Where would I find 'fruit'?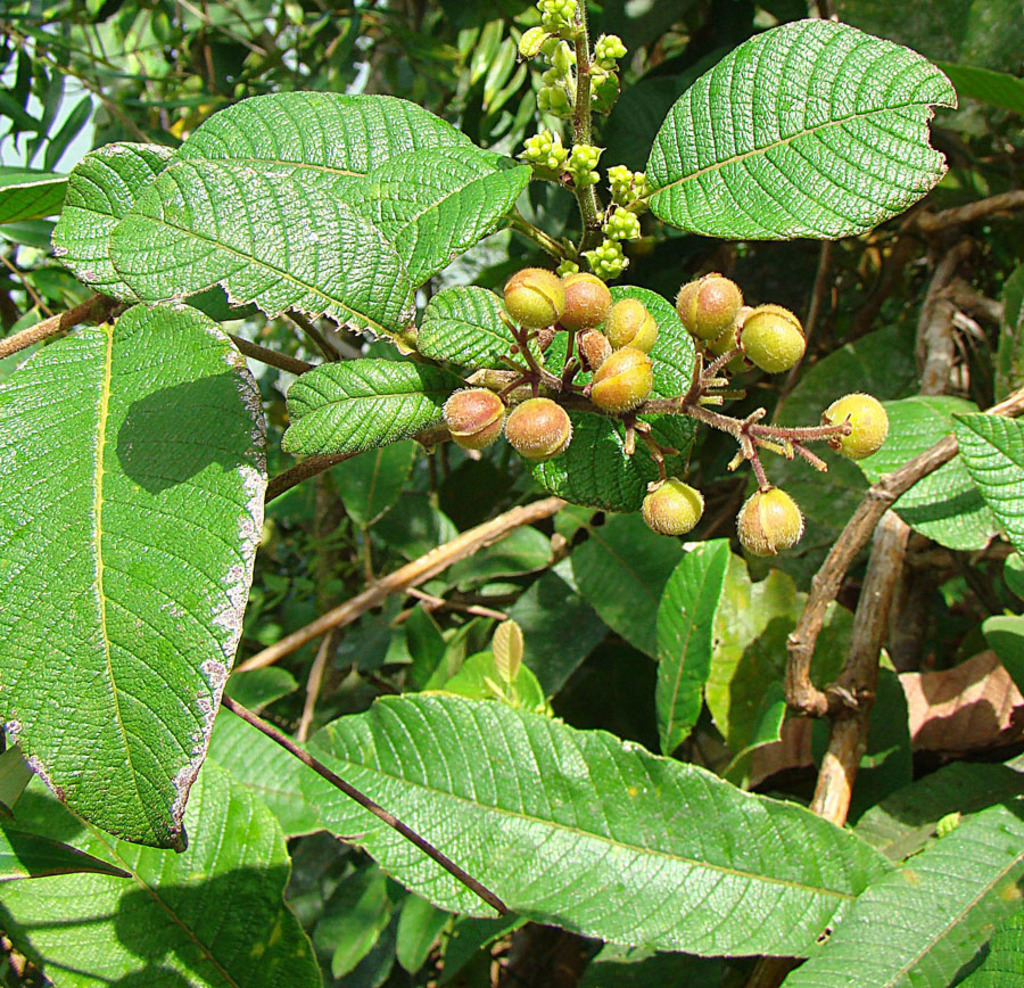
At locate(441, 387, 506, 452).
